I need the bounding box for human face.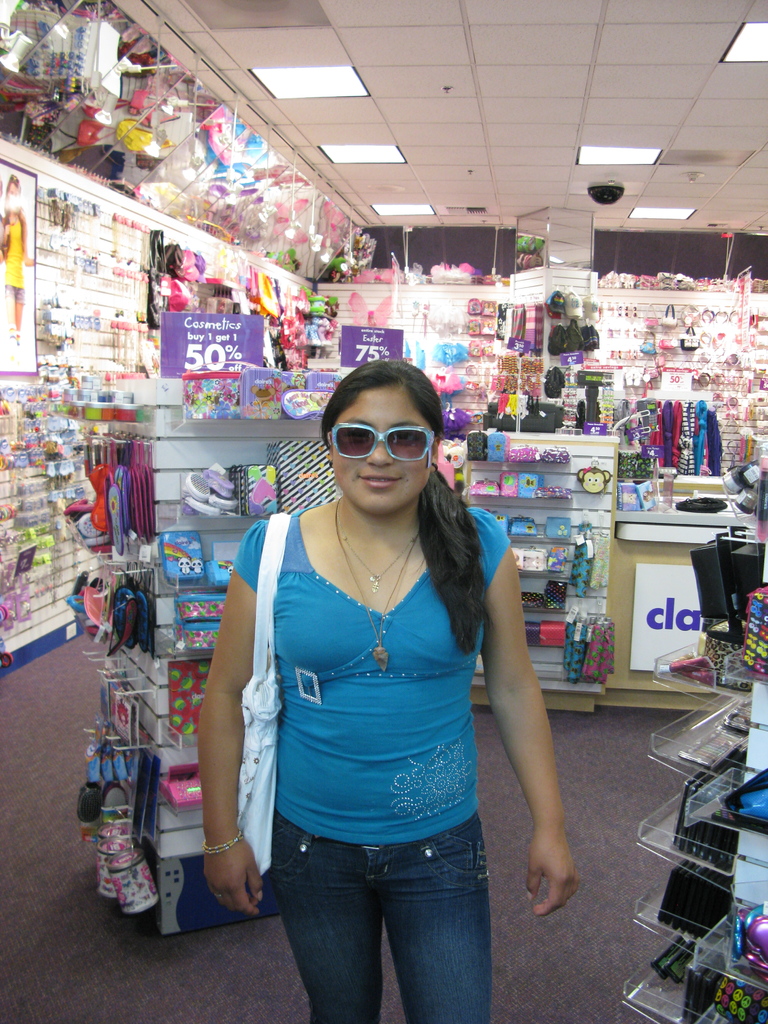
Here it is: left=330, top=386, right=433, bottom=509.
